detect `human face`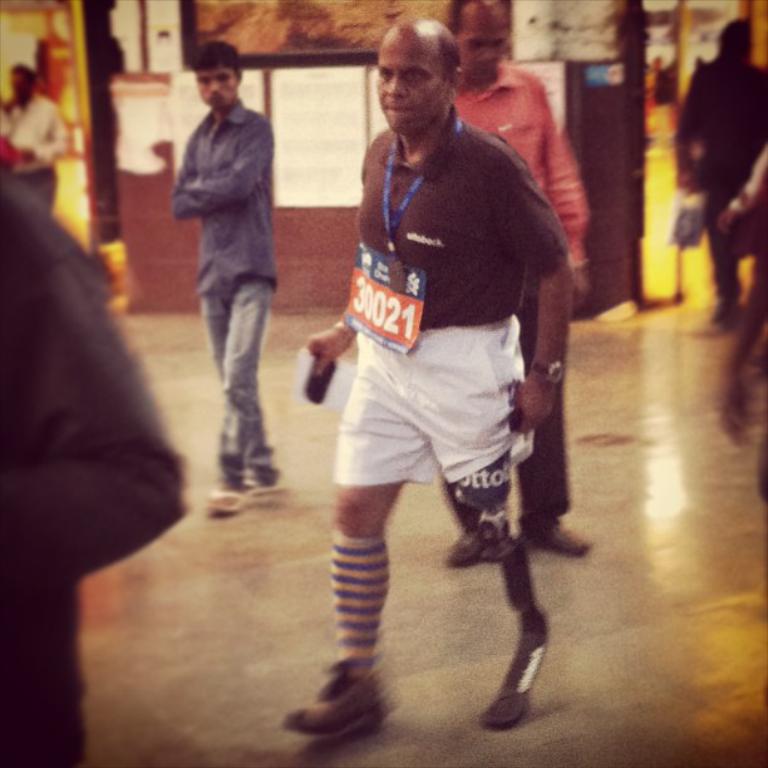
bbox(200, 65, 236, 105)
